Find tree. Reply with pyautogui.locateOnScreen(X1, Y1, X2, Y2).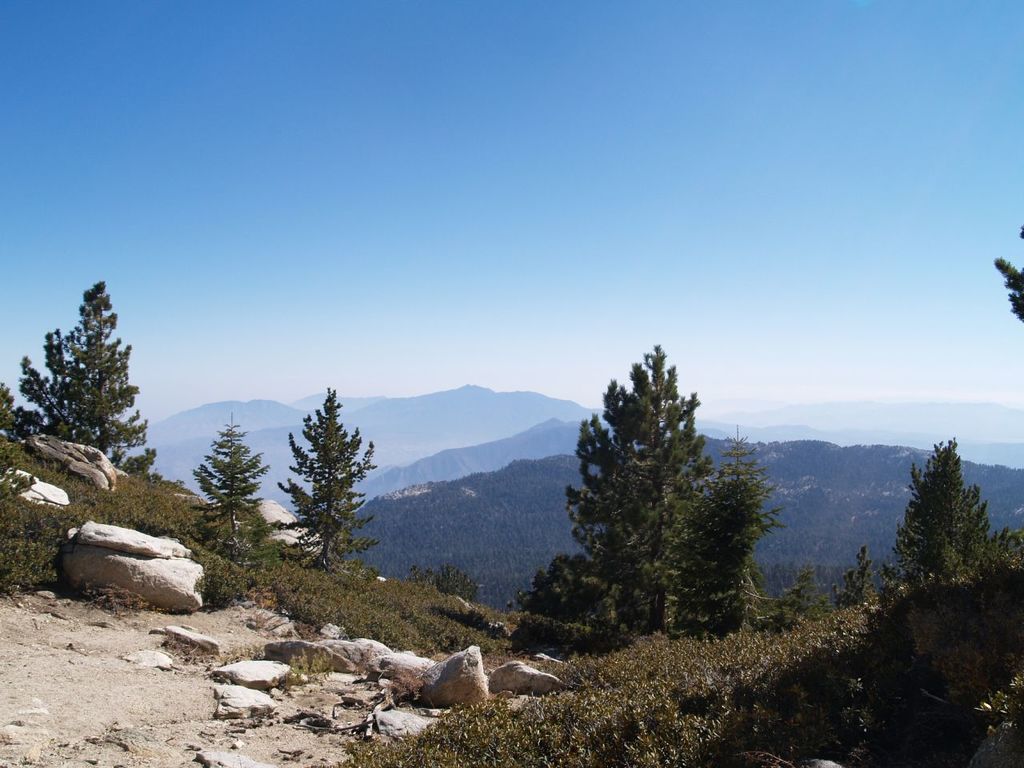
pyautogui.locateOnScreen(865, 437, 1023, 718).
